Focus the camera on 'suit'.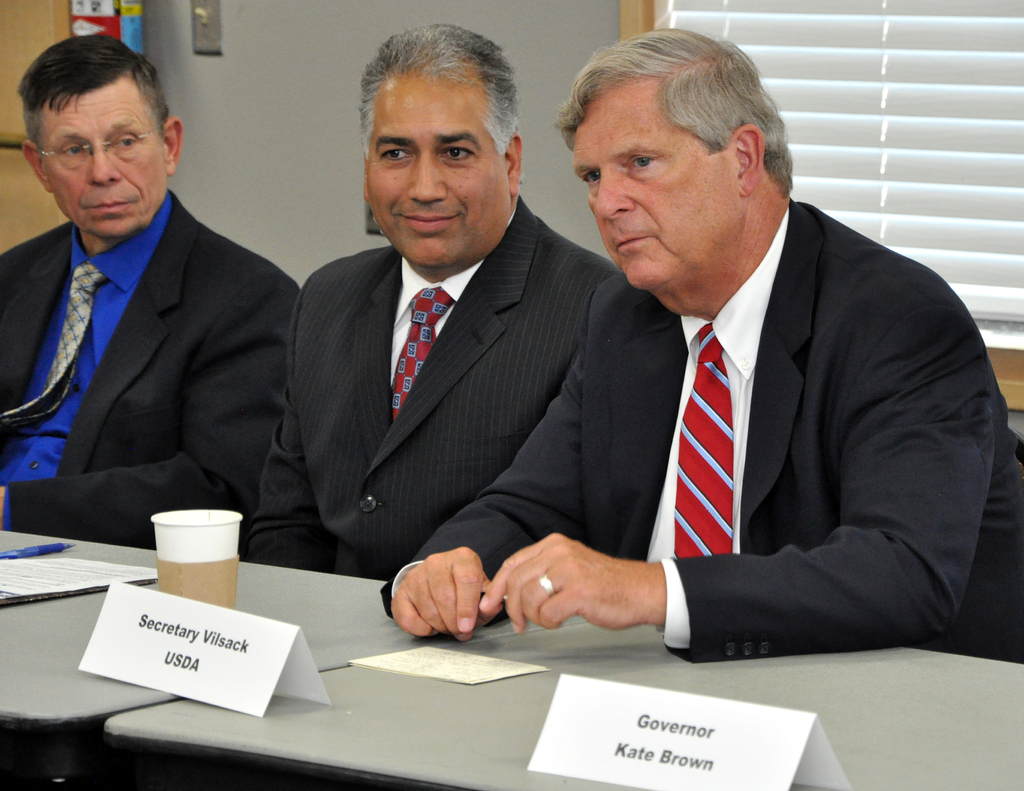
Focus region: box=[0, 193, 304, 548].
